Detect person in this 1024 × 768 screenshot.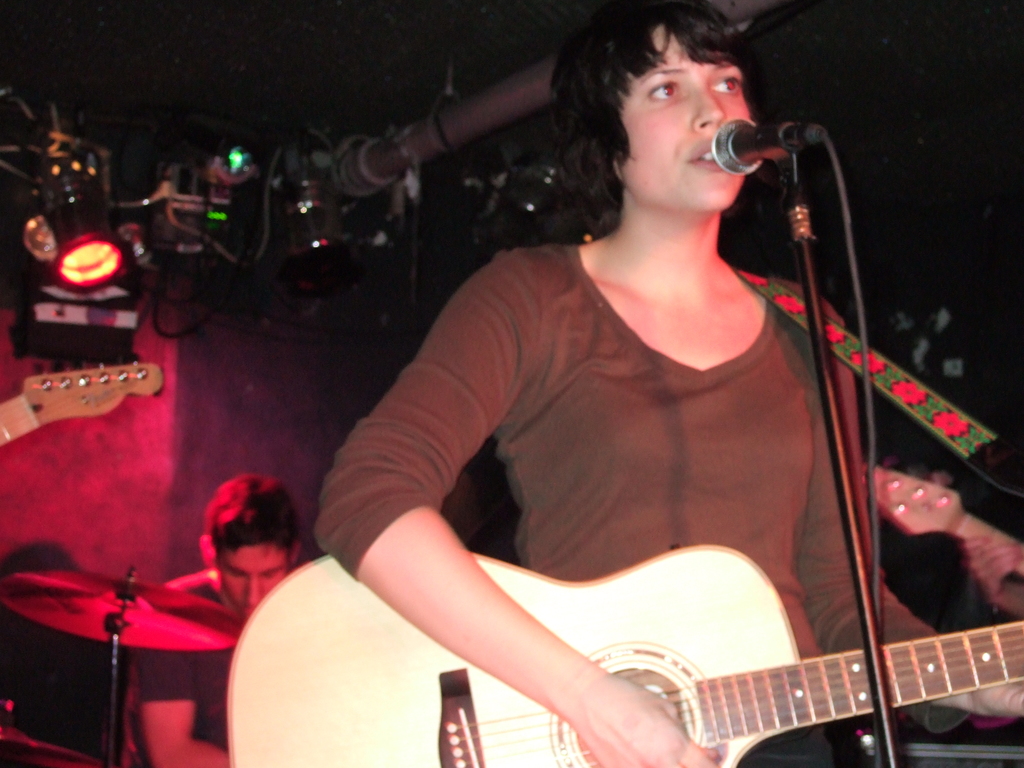
Detection: [x1=129, y1=473, x2=322, y2=767].
